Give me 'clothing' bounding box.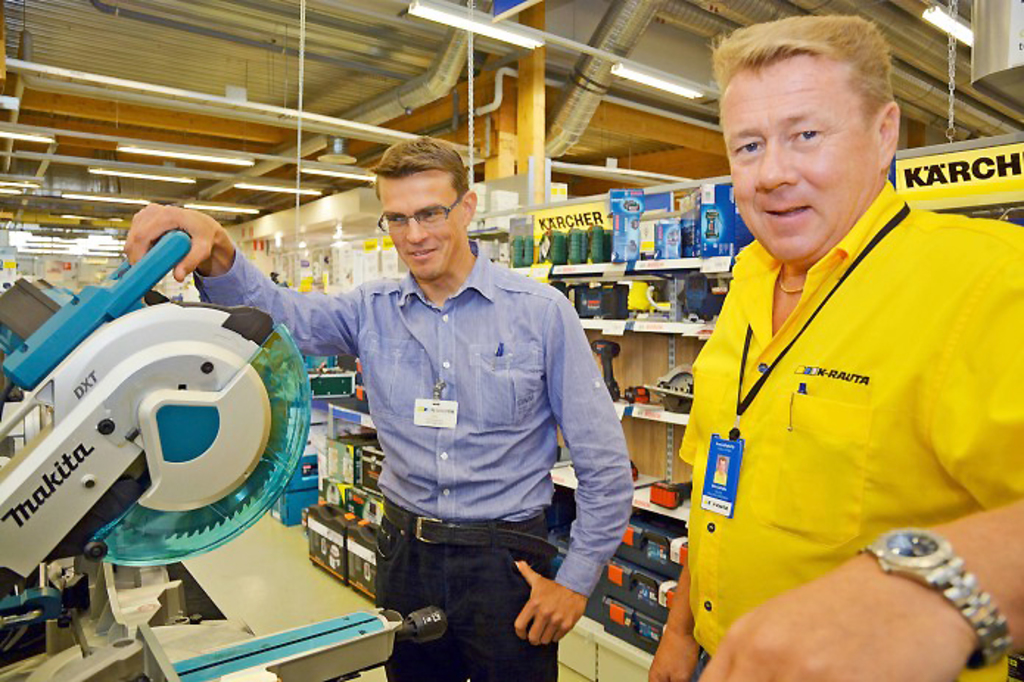
l=193, t=246, r=634, b=681.
